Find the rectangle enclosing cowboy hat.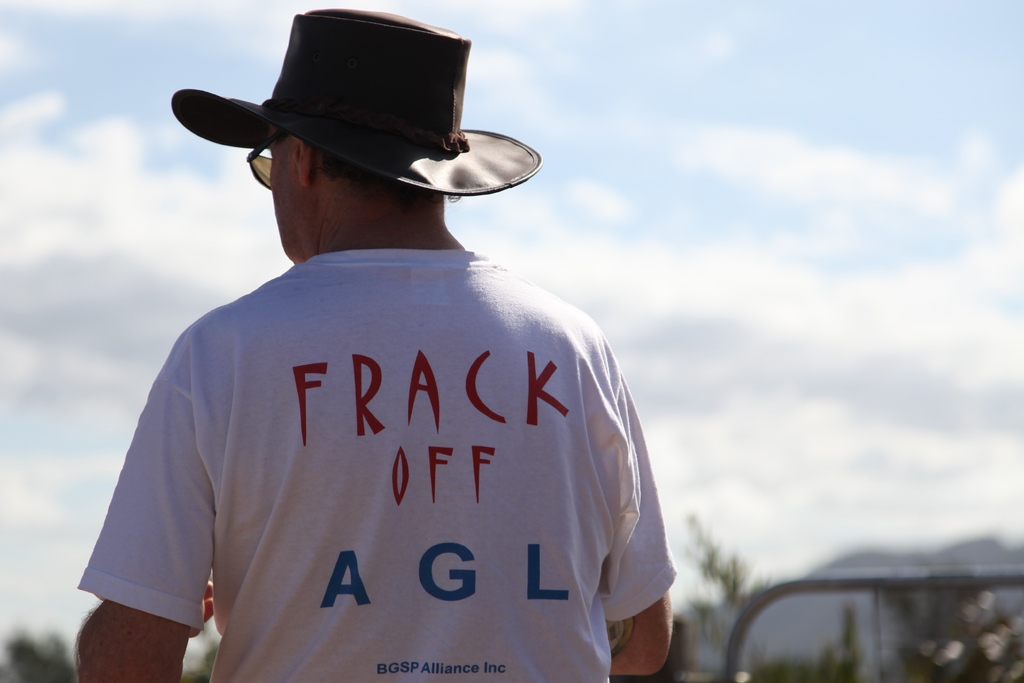
Rect(165, 6, 531, 242).
